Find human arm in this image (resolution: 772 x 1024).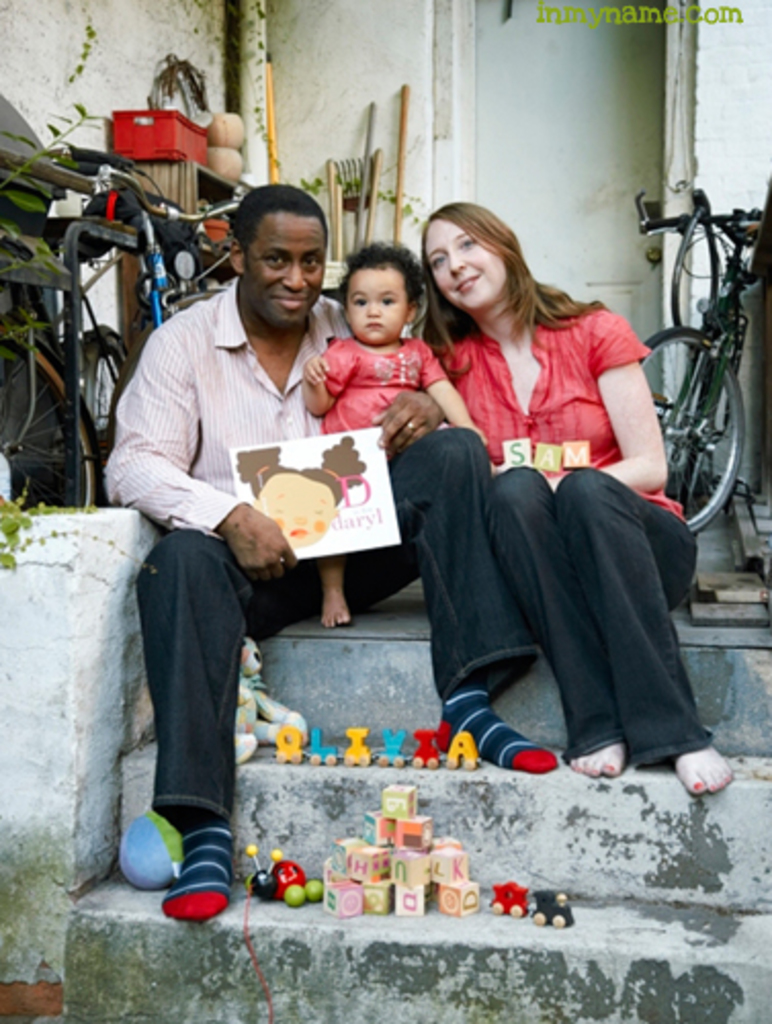
{"left": 303, "top": 356, "right": 344, "bottom": 412}.
